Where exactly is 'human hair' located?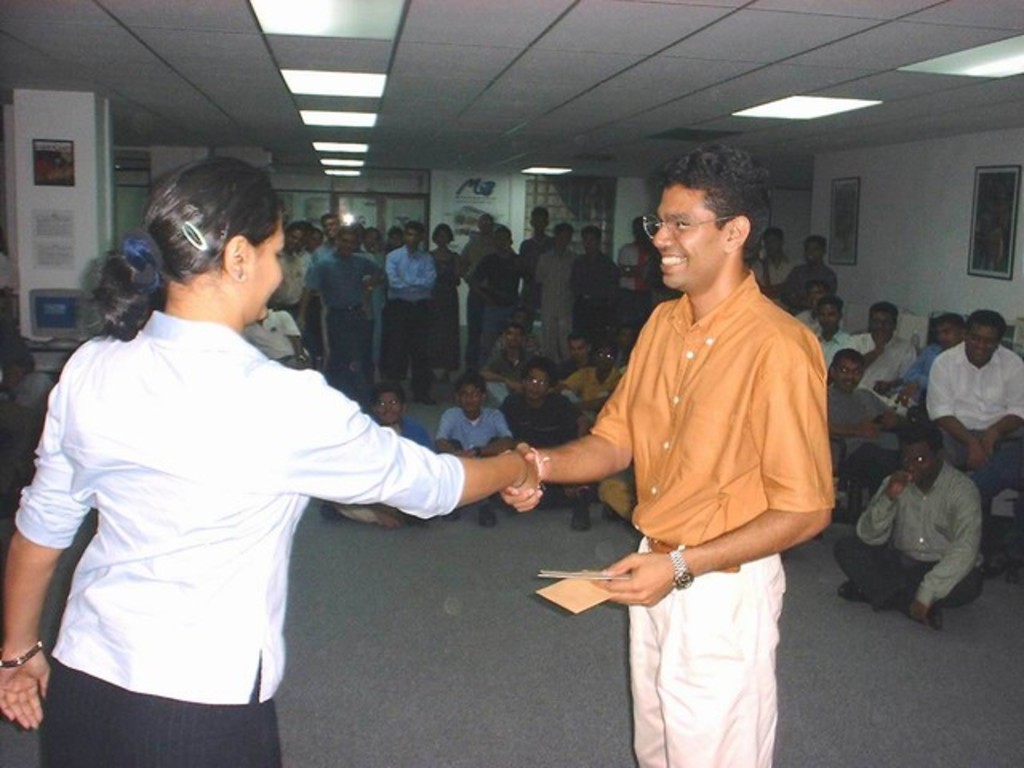
Its bounding box is rect(925, 314, 965, 331).
